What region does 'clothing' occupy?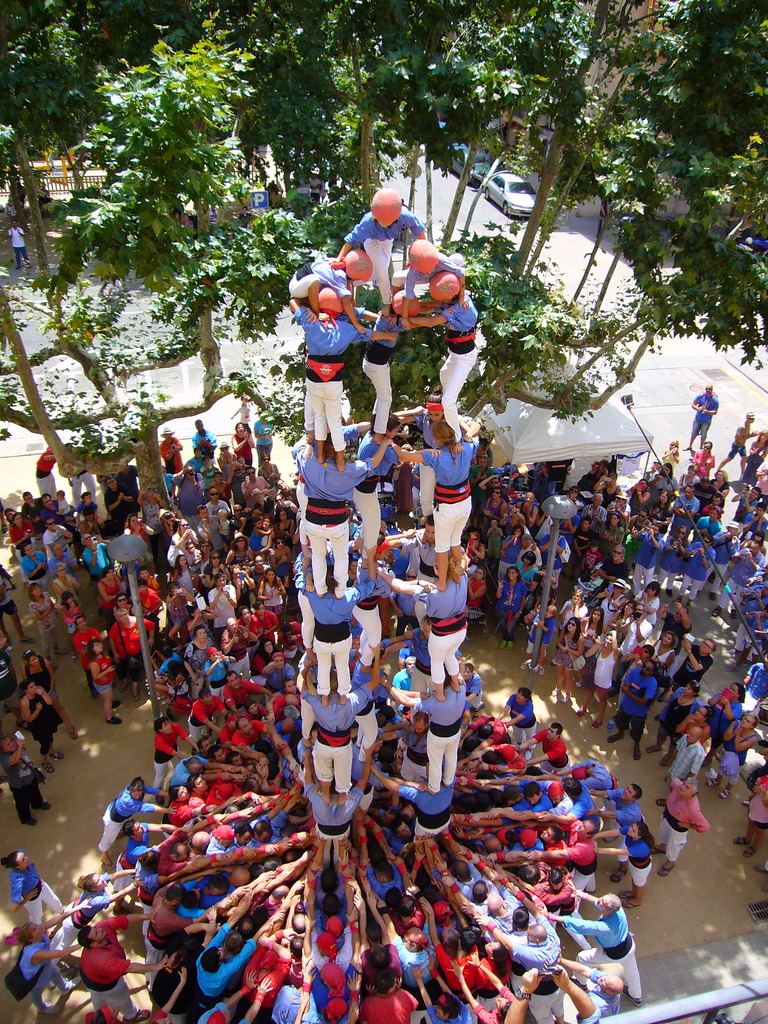
[29,600,55,657].
